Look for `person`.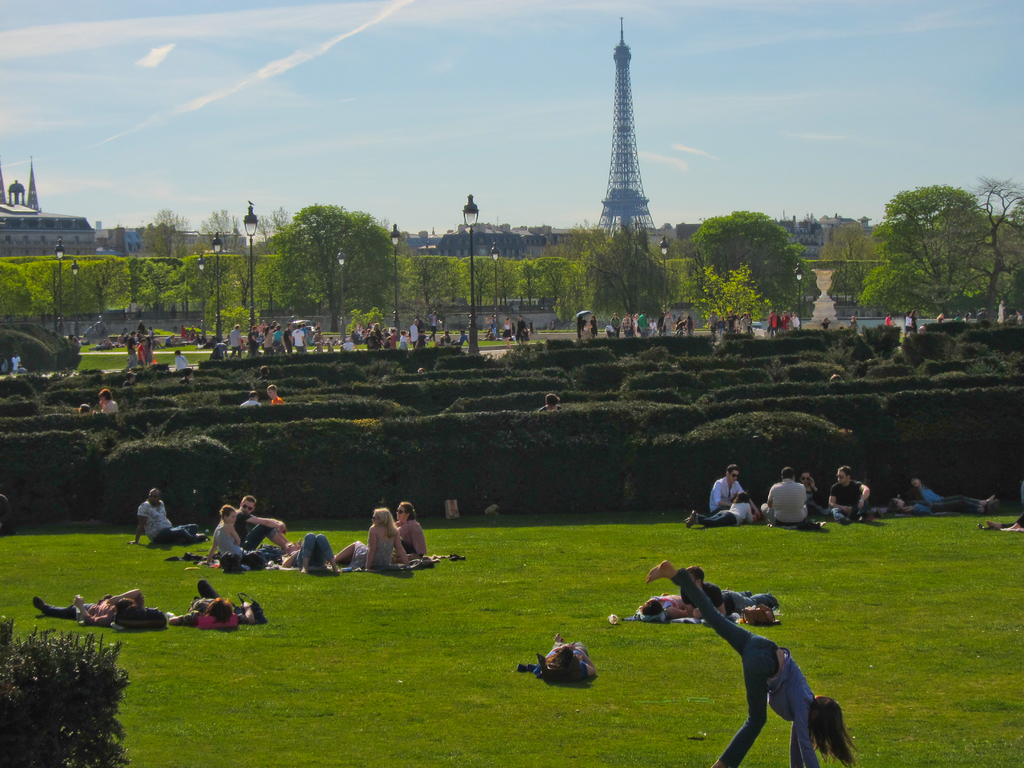
Found: region(881, 311, 897, 326).
